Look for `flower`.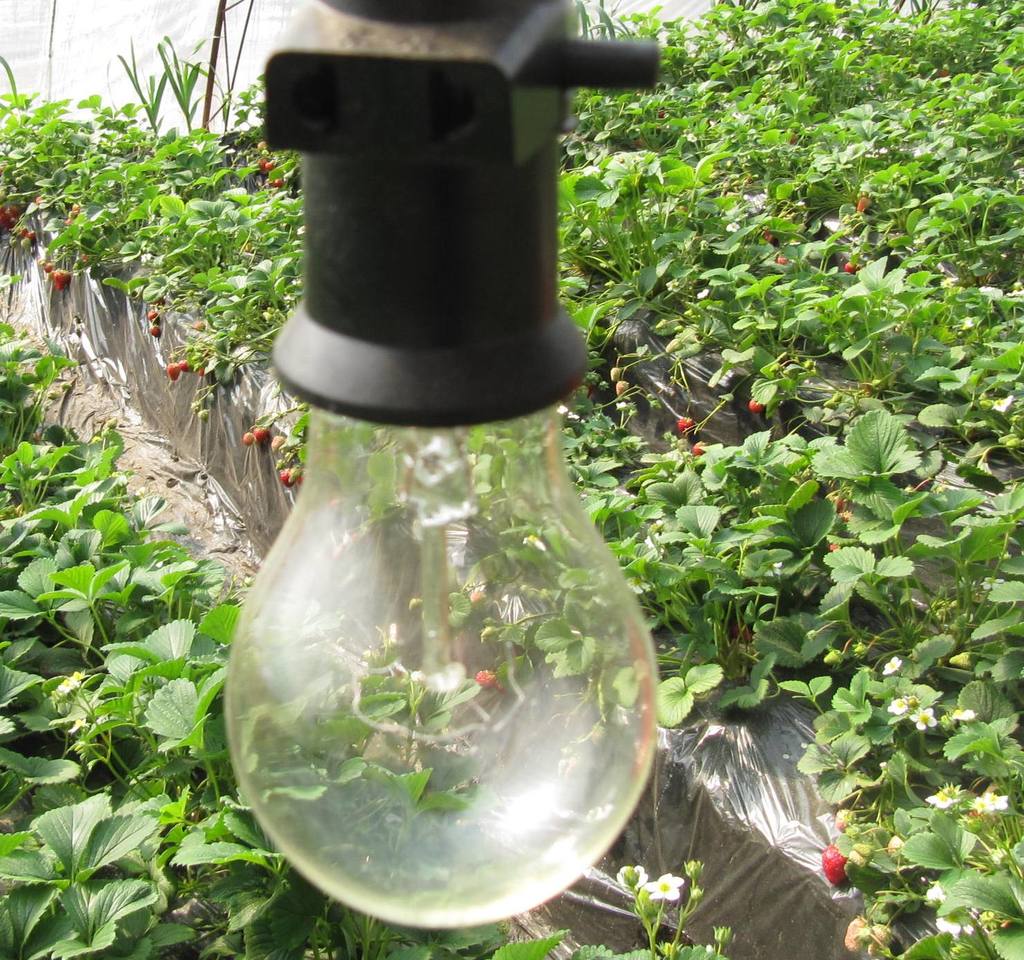
Found: (967, 780, 1009, 816).
